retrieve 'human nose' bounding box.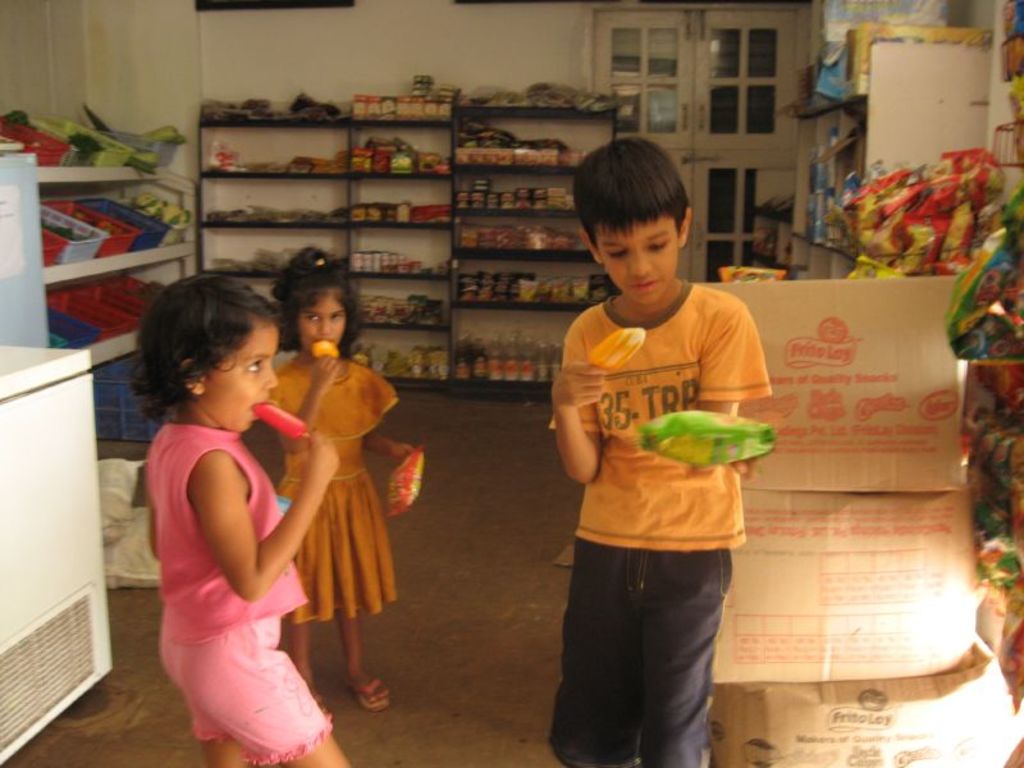
Bounding box: <bbox>268, 358, 285, 390</bbox>.
